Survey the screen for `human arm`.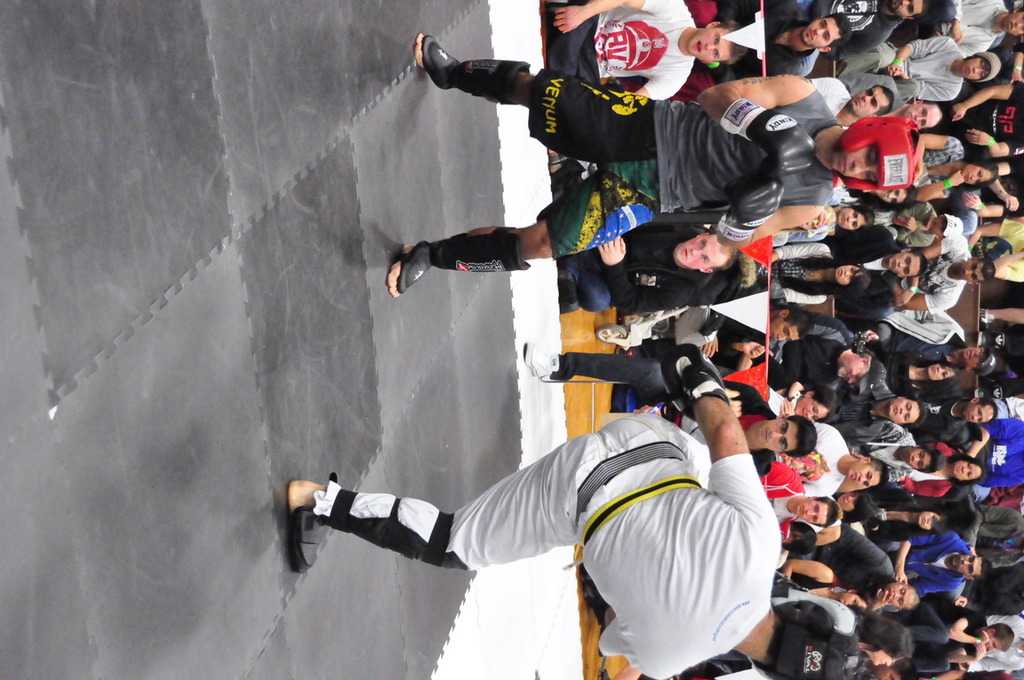
Survey found: bbox=(664, 340, 786, 529).
